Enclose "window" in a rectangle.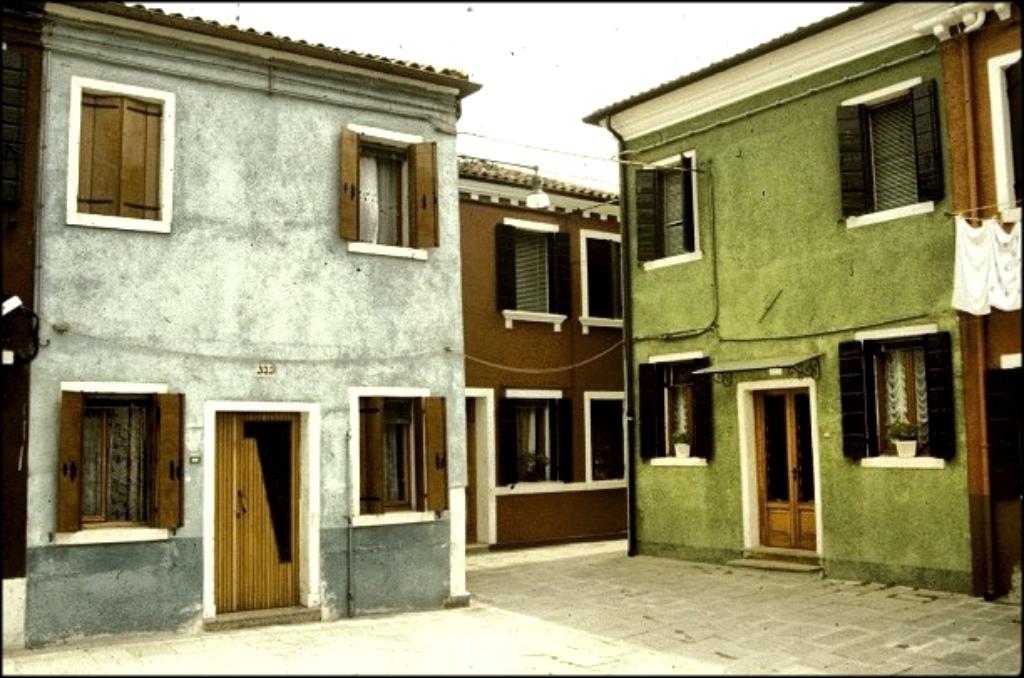
left=644, top=345, right=708, bottom=464.
